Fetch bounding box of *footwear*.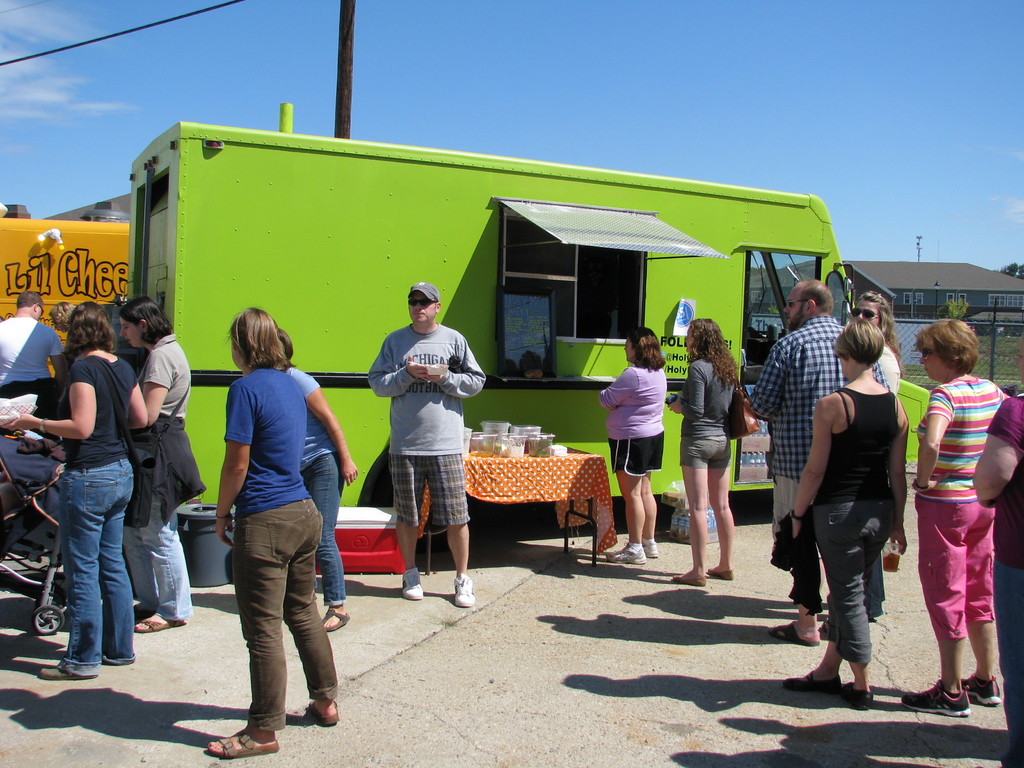
Bbox: select_region(953, 671, 1015, 709).
